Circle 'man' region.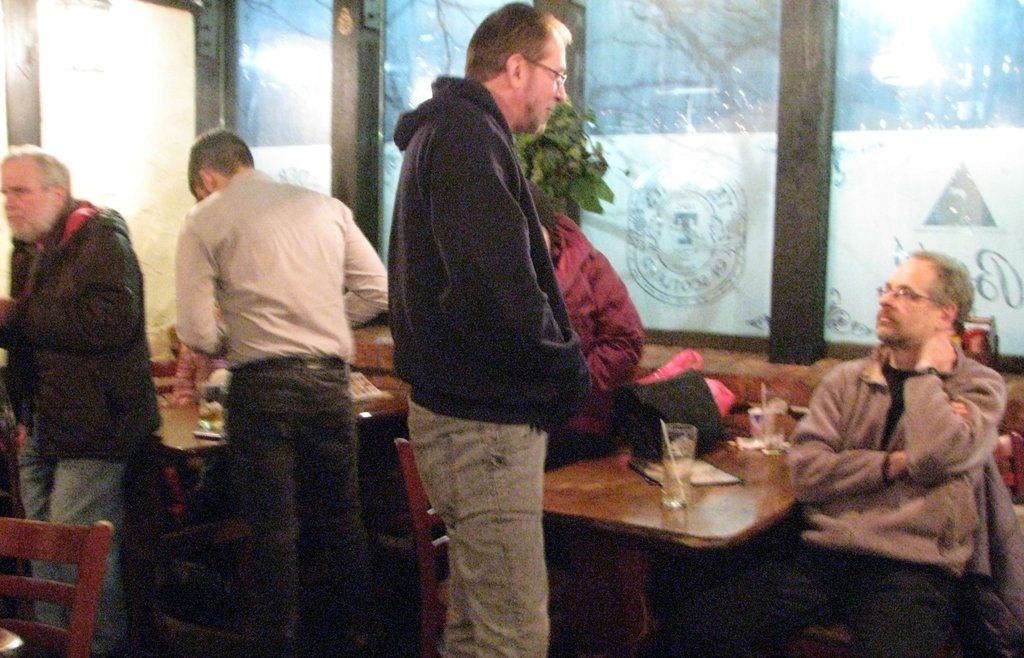
Region: {"x1": 382, "y1": 0, "x2": 600, "y2": 657}.
